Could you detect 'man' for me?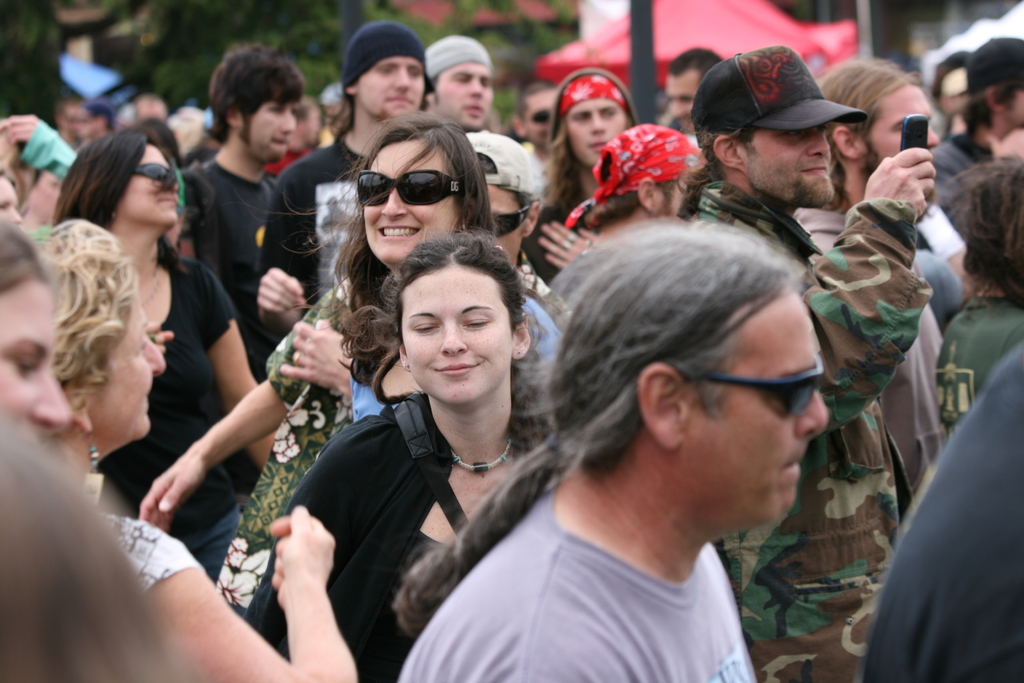
Detection result: box(924, 39, 1023, 198).
